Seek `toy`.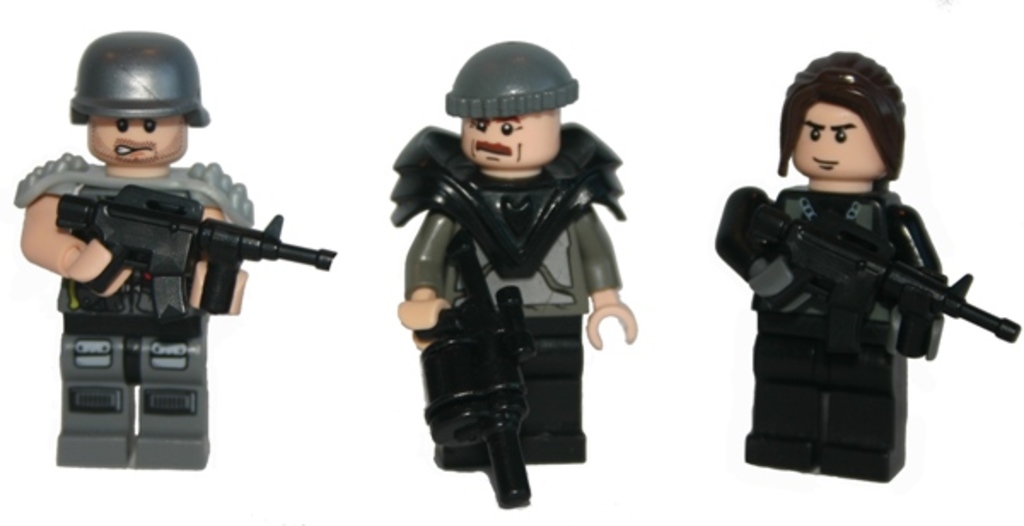
7, 26, 256, 471.
